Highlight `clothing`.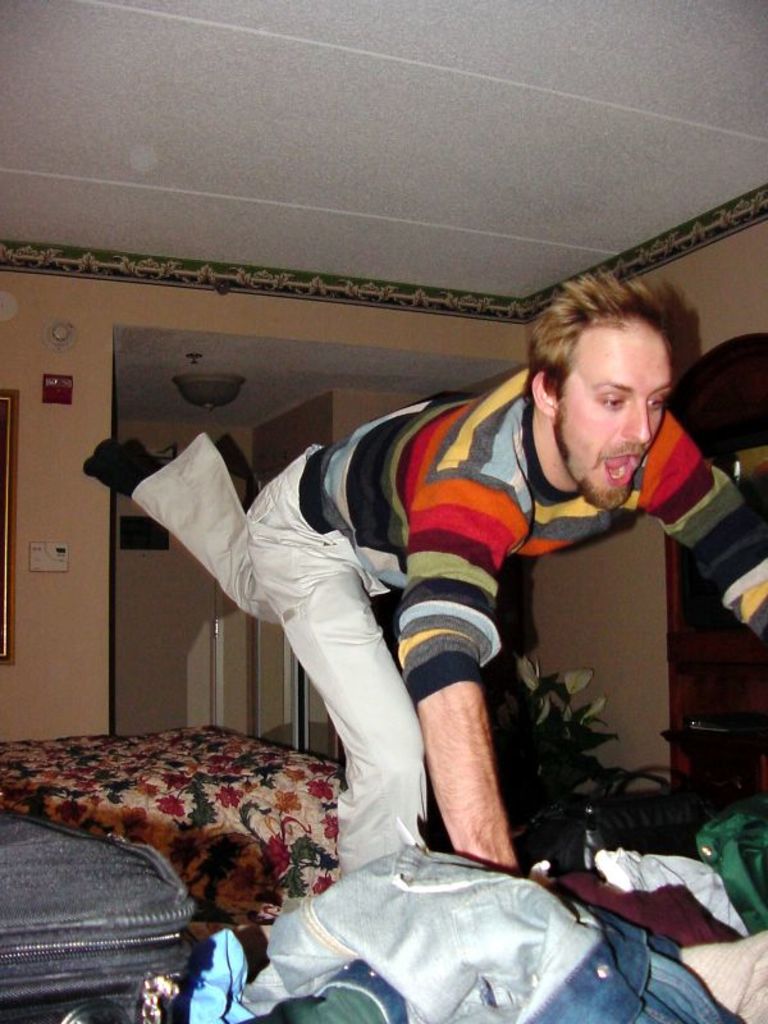
Highlighted region: [left=211, top=312, right=675, bottom=904].
